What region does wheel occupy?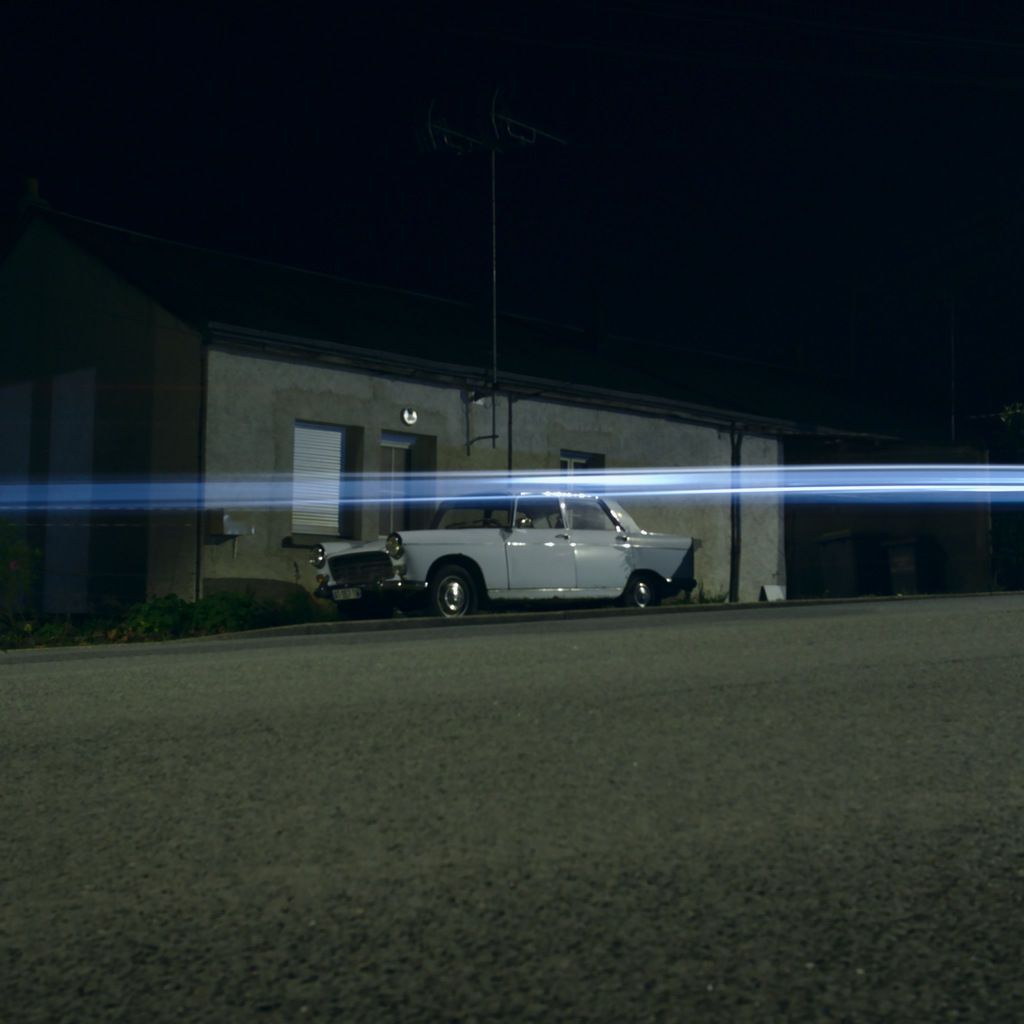
(423, 558, 484, 619).
